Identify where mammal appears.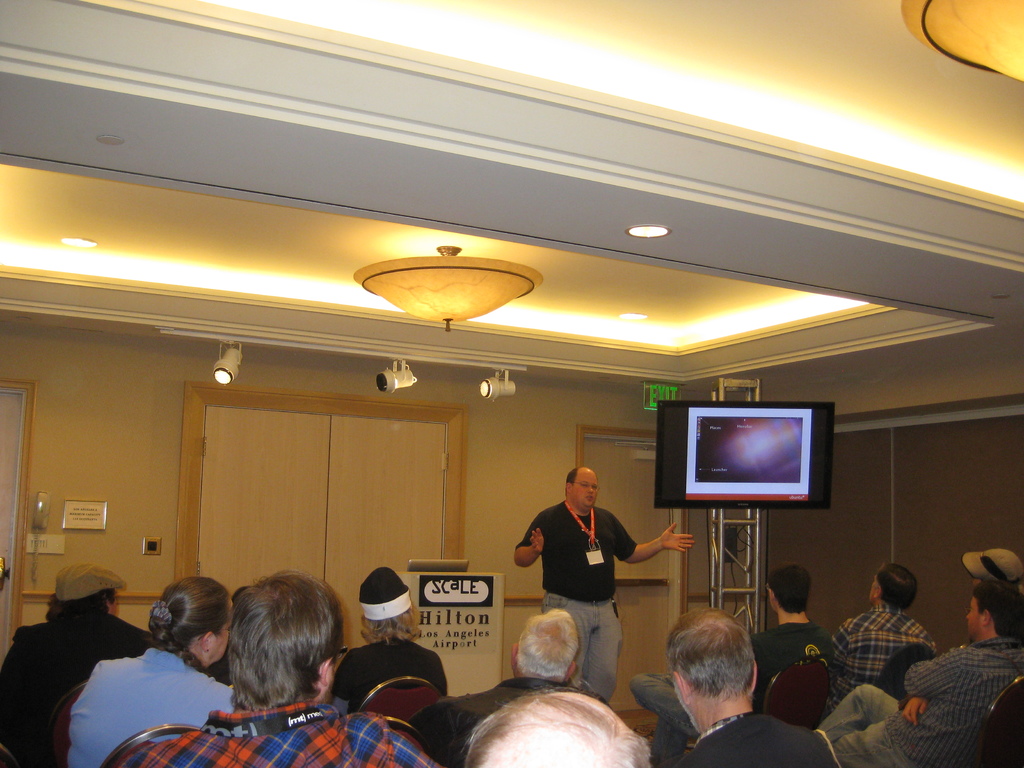
Appears at <region>957, 547, 1023, 647</region>.
